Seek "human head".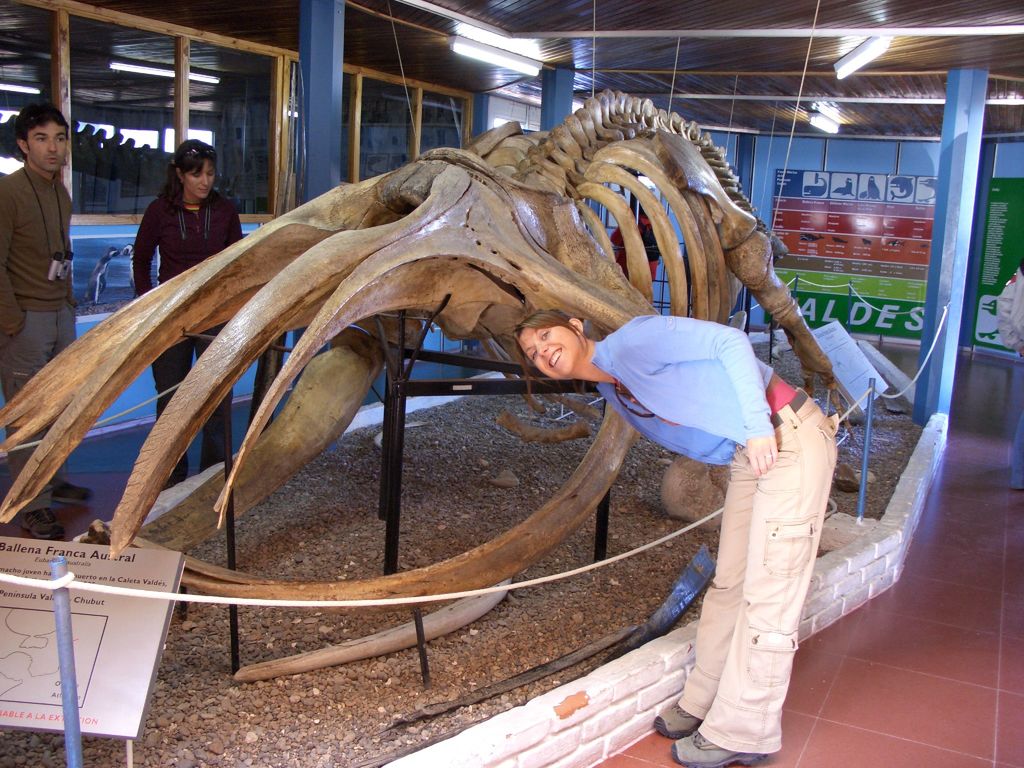
bbox=(512, 313, 606, 383).
